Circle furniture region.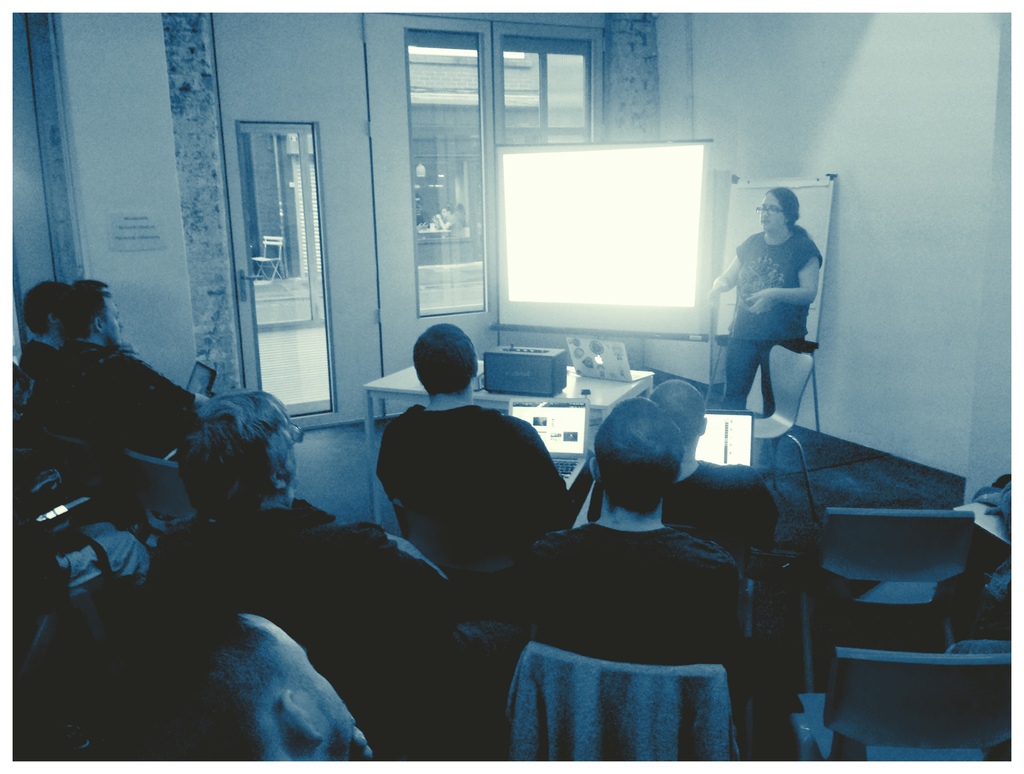
Region: 798,503,975,689.
